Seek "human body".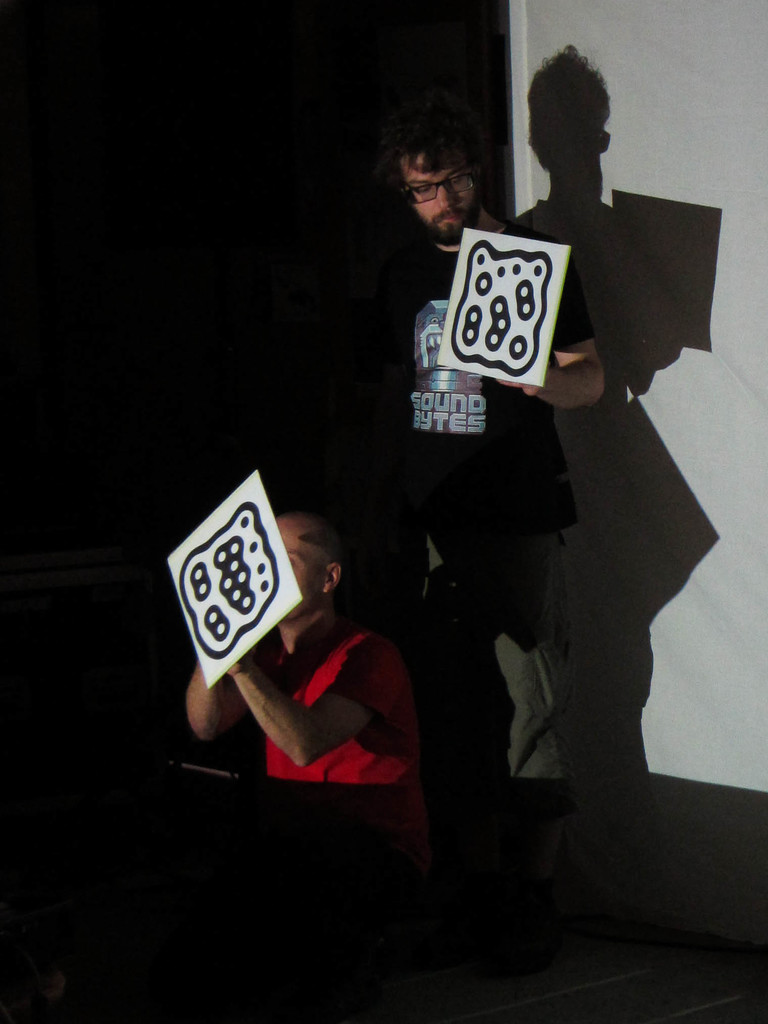
BBox(181, 461, 451, 914).
